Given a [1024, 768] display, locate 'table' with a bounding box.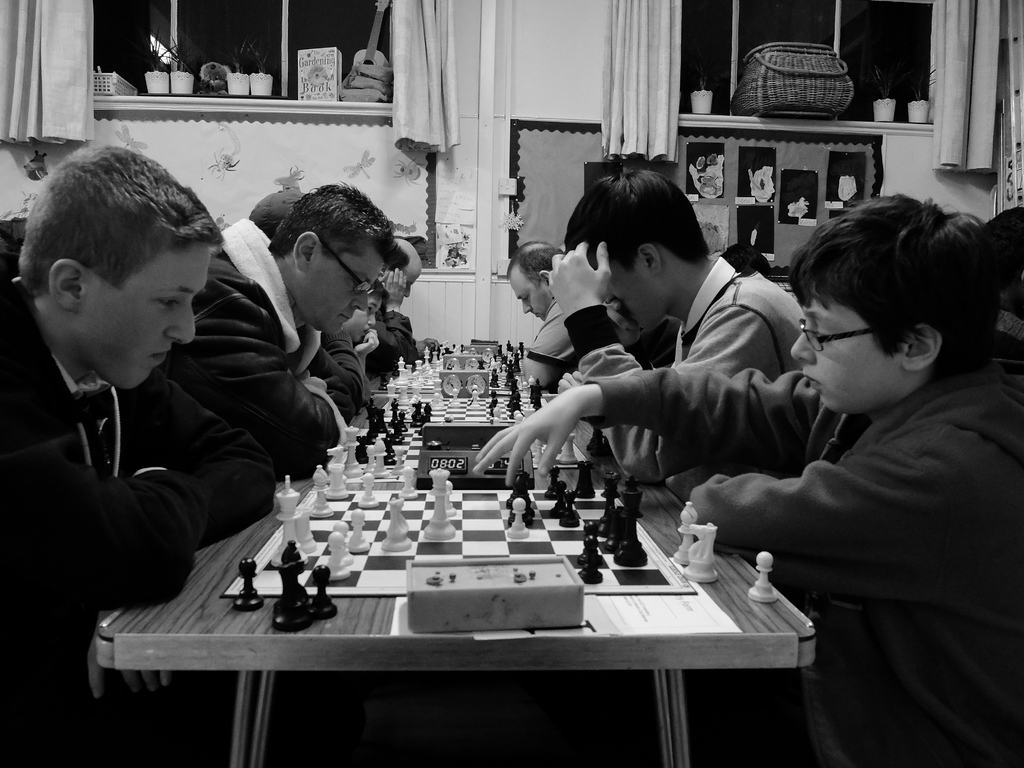
Located: [left=48, top=445, right=812, bottom=717].
